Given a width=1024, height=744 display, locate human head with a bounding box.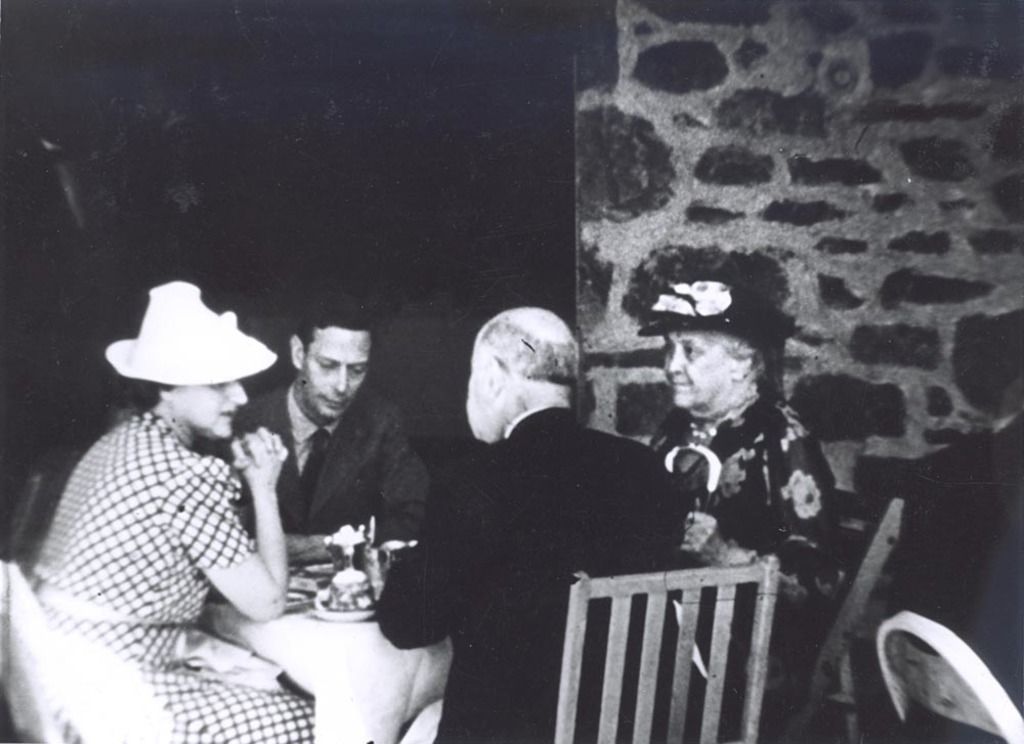
Located: Rect(460, 302, 580, 445).
